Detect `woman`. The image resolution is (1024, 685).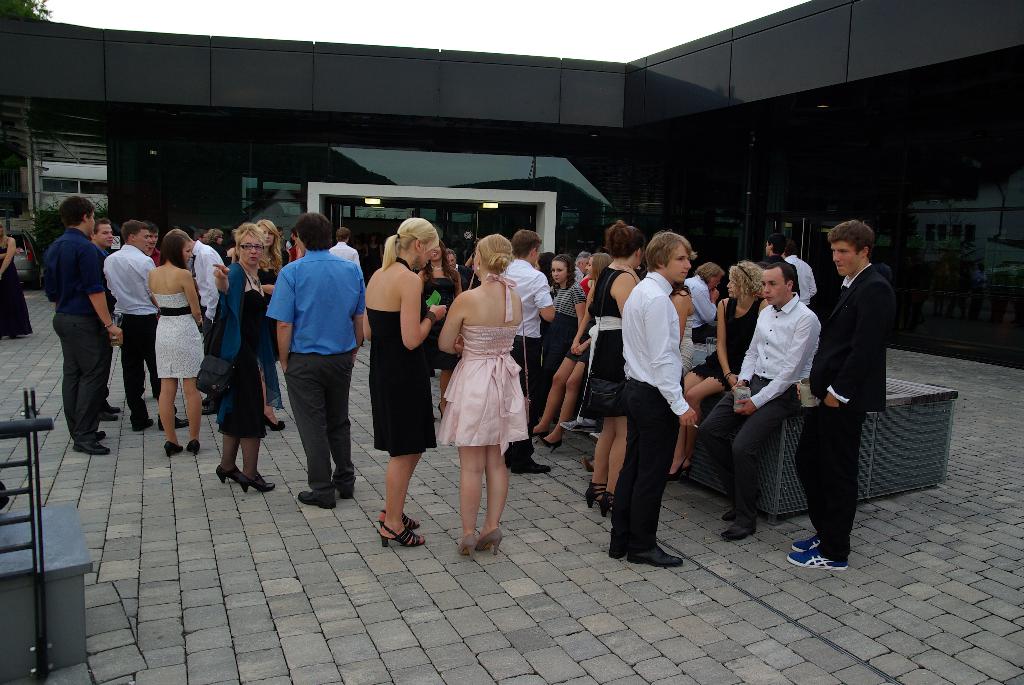
{"left": 666, "top": 262, "right": 765, "bottom": 480}.
